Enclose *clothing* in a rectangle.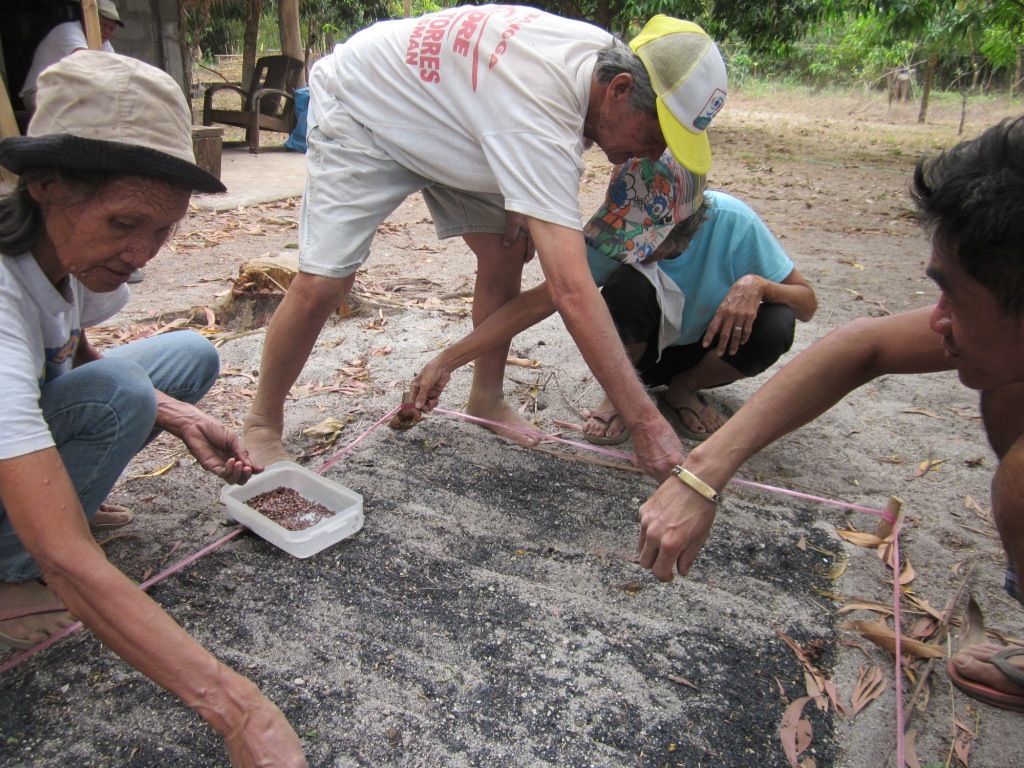
(left=576, top=183, right=798, bottom=392).
